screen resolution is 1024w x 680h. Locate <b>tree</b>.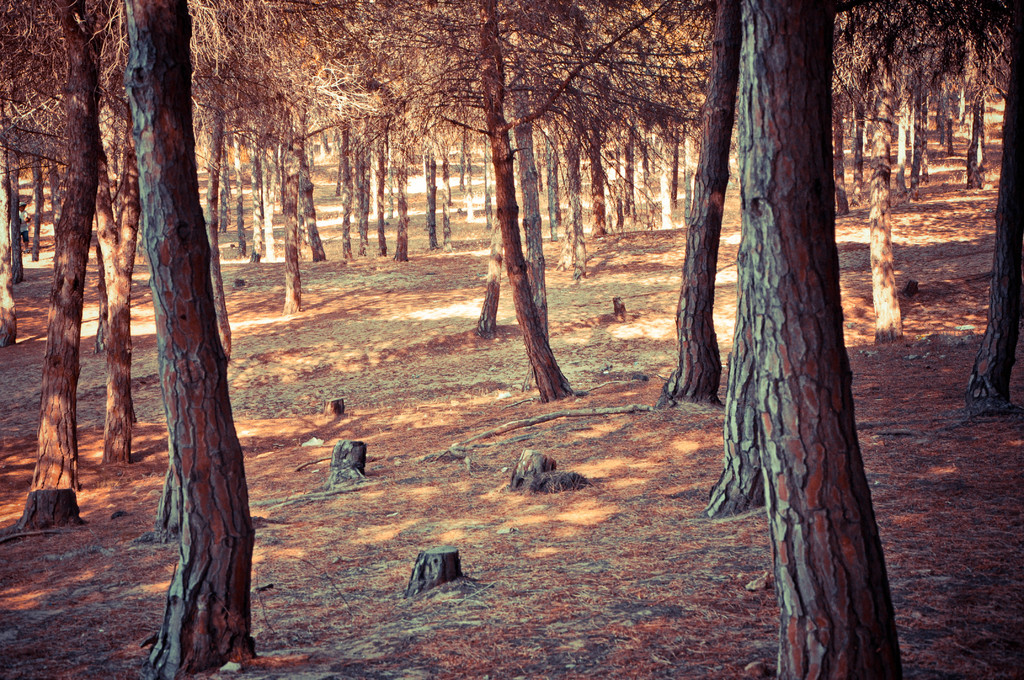
(left=636, top=0, right=760, bottom=408).
